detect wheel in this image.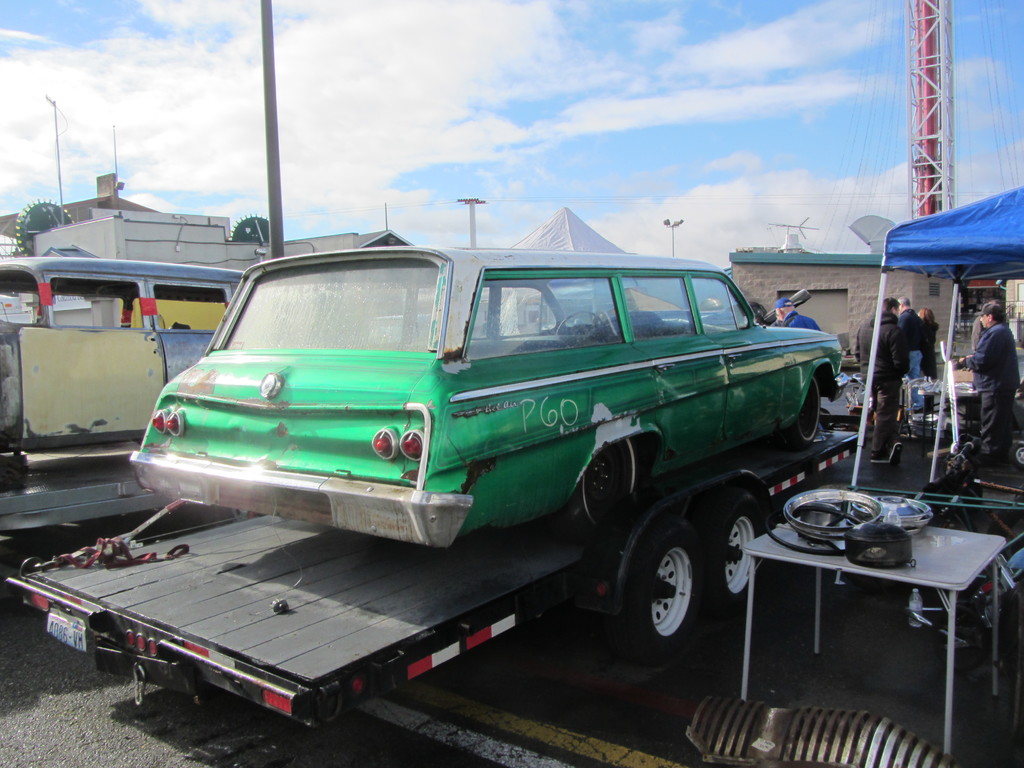
Detection: <region>550, 437, 646, 536</region>.
